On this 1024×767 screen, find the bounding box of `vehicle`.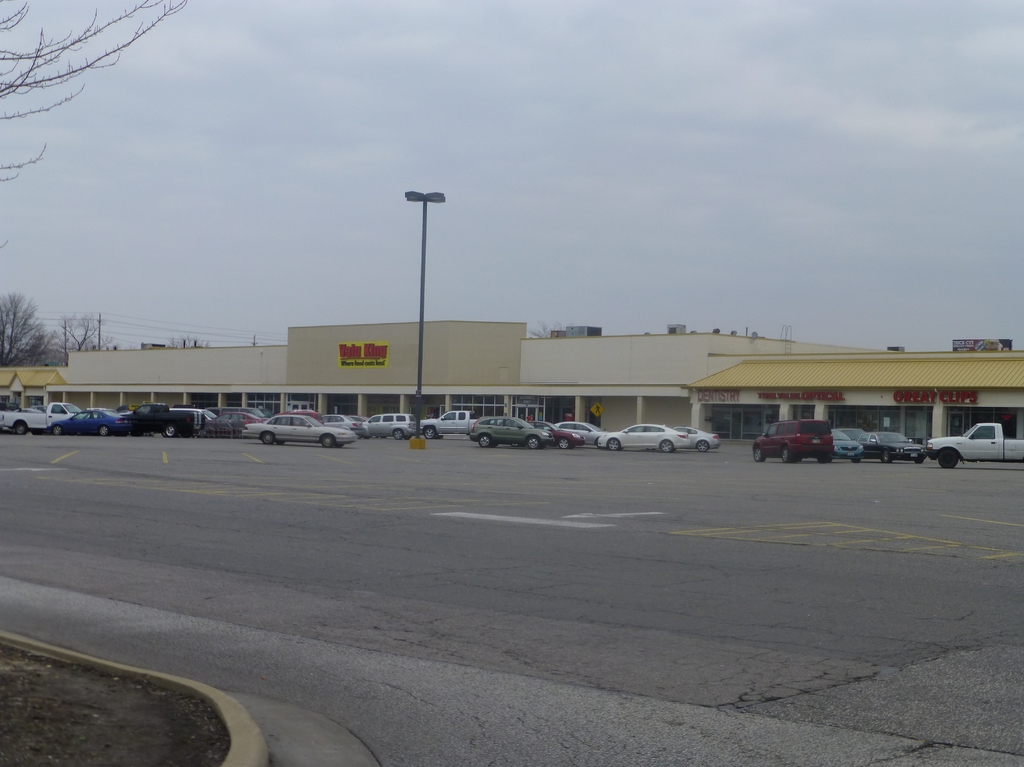
Bounding box: [x1=322, y1=415, x2=364, y2=436].
